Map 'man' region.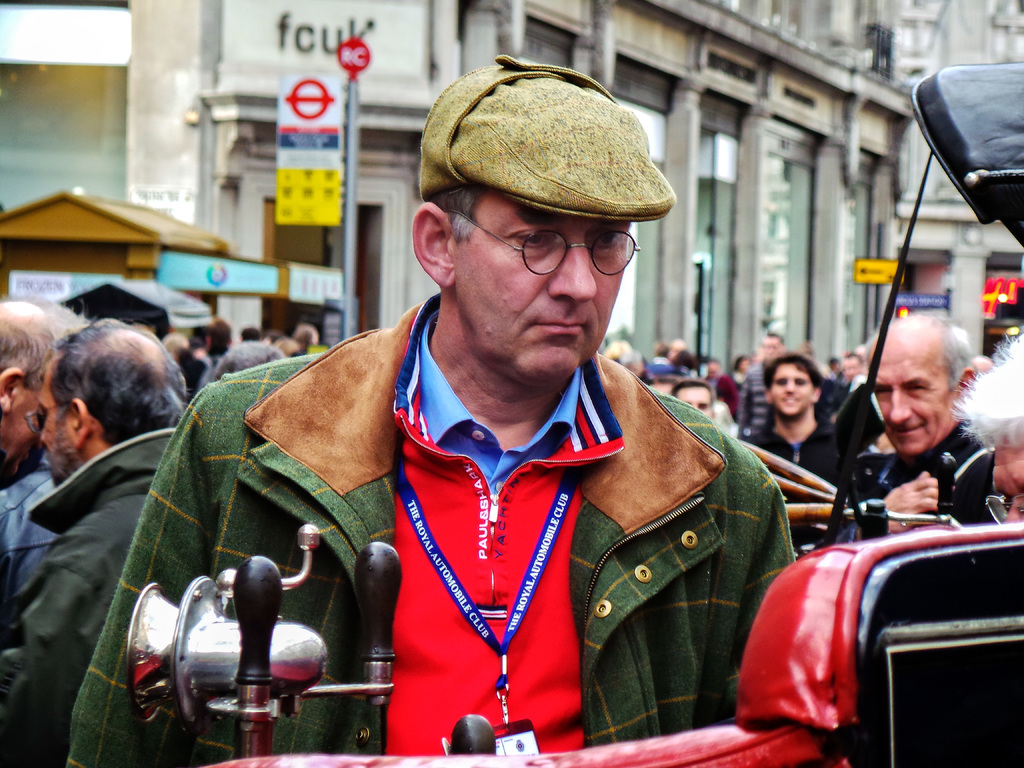
Mapped to bbox(0, 292, 59, 626).
